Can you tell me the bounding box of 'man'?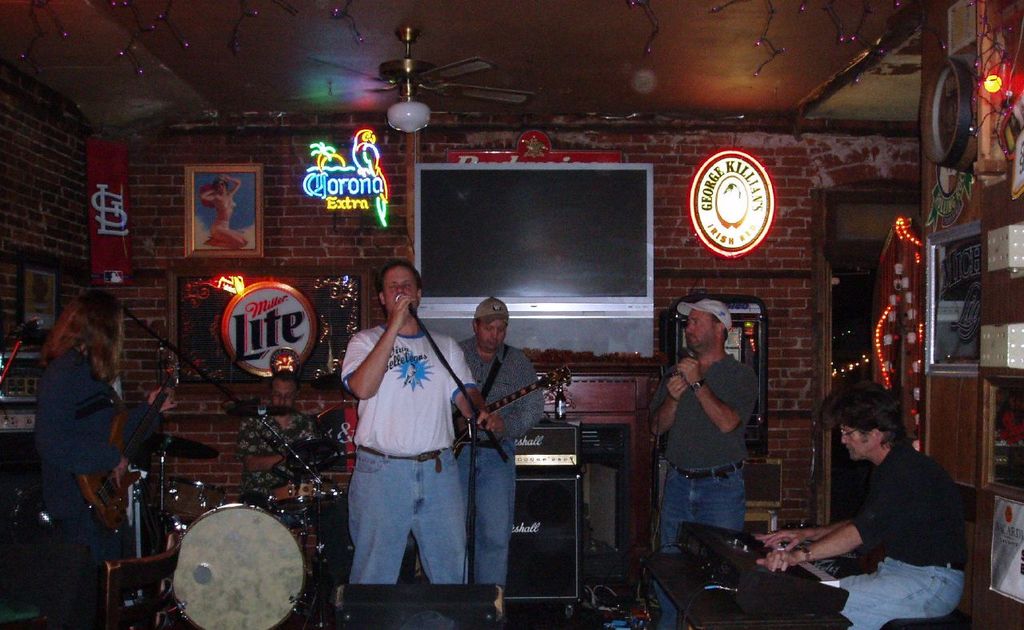
box(450, 297, 546, 583).
